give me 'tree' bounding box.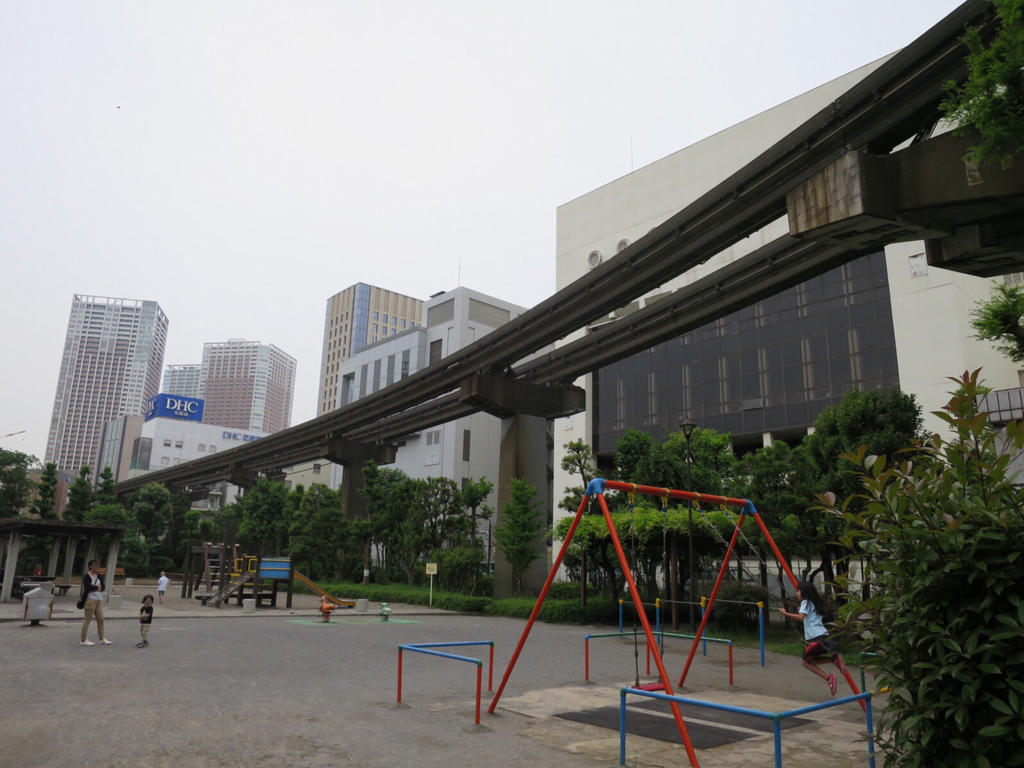
{"left": 166, "top": 508, "right": 212, "bottom": 574}.
